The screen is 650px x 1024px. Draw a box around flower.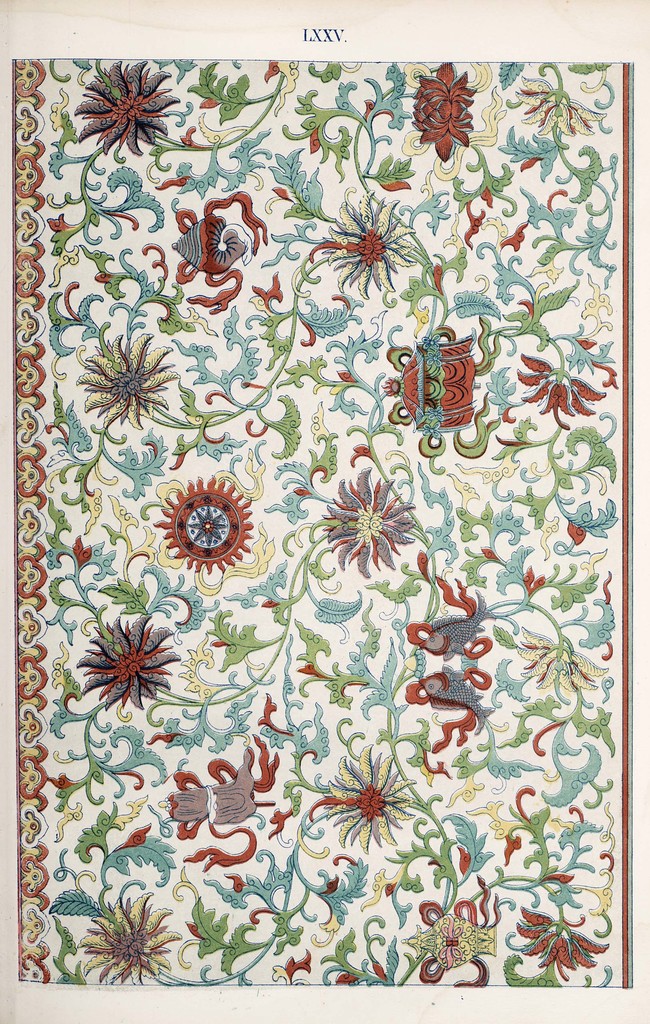
<bbox>519, 622, 615, 699</bbox>.
